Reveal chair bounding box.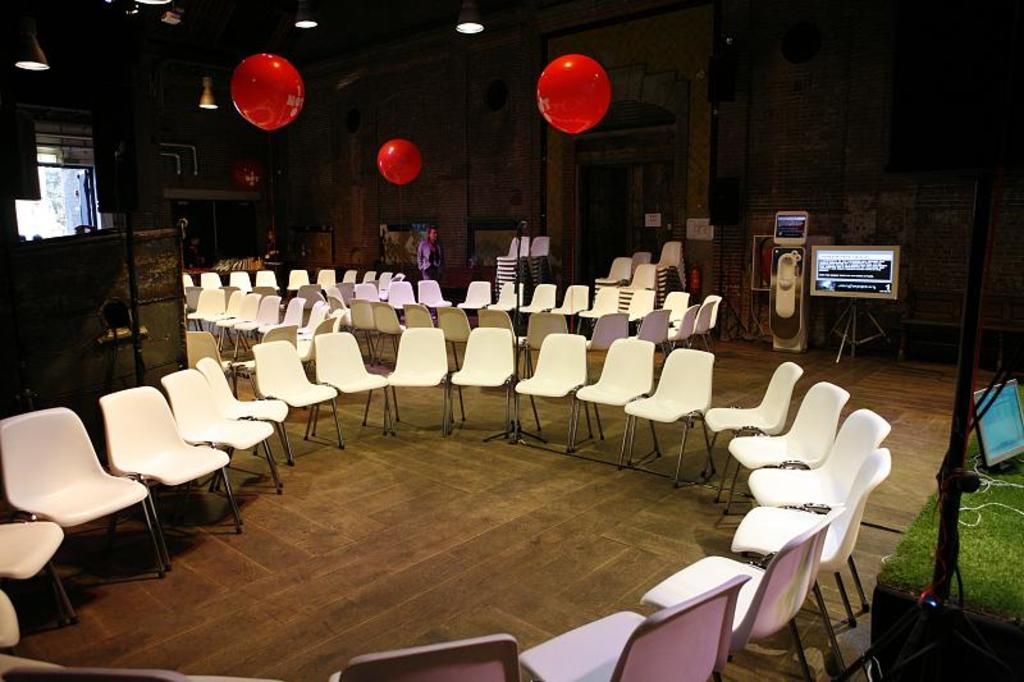
Revealed: (left=641, top=311, right=668, bottom=344).
